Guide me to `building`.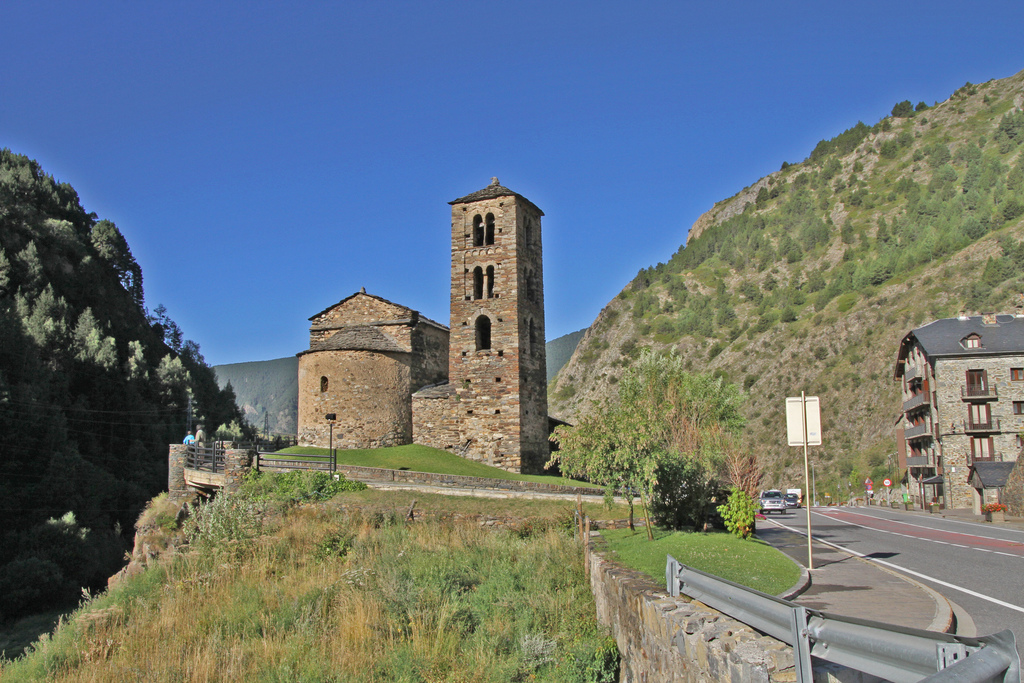
Guidance: [x1=894, y1=310, x2=1023, y2=520].
